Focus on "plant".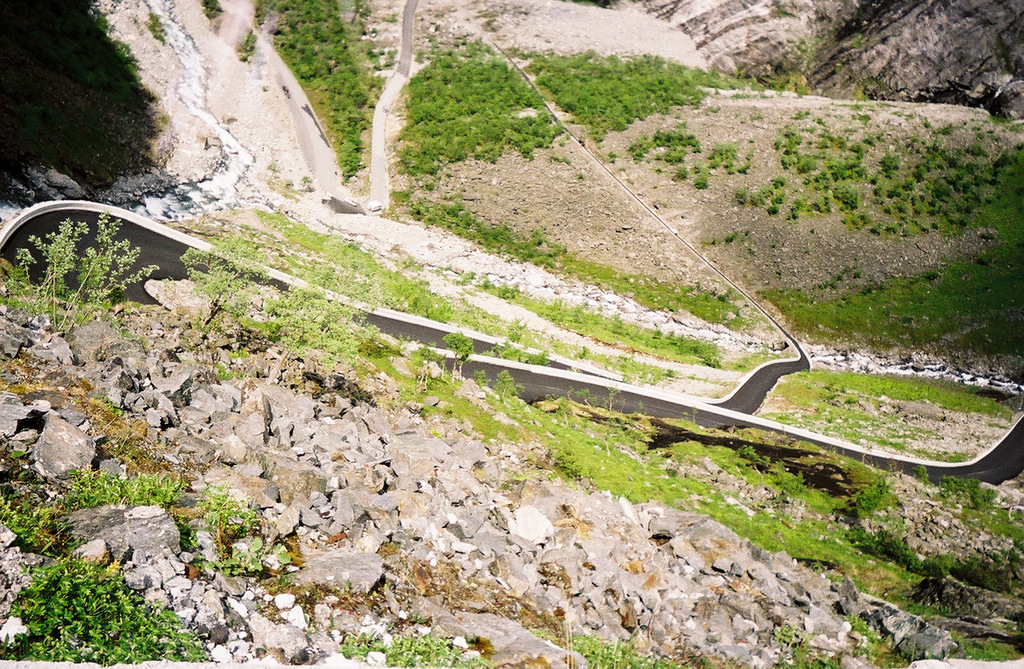
Focused at (194,480,298,600).
